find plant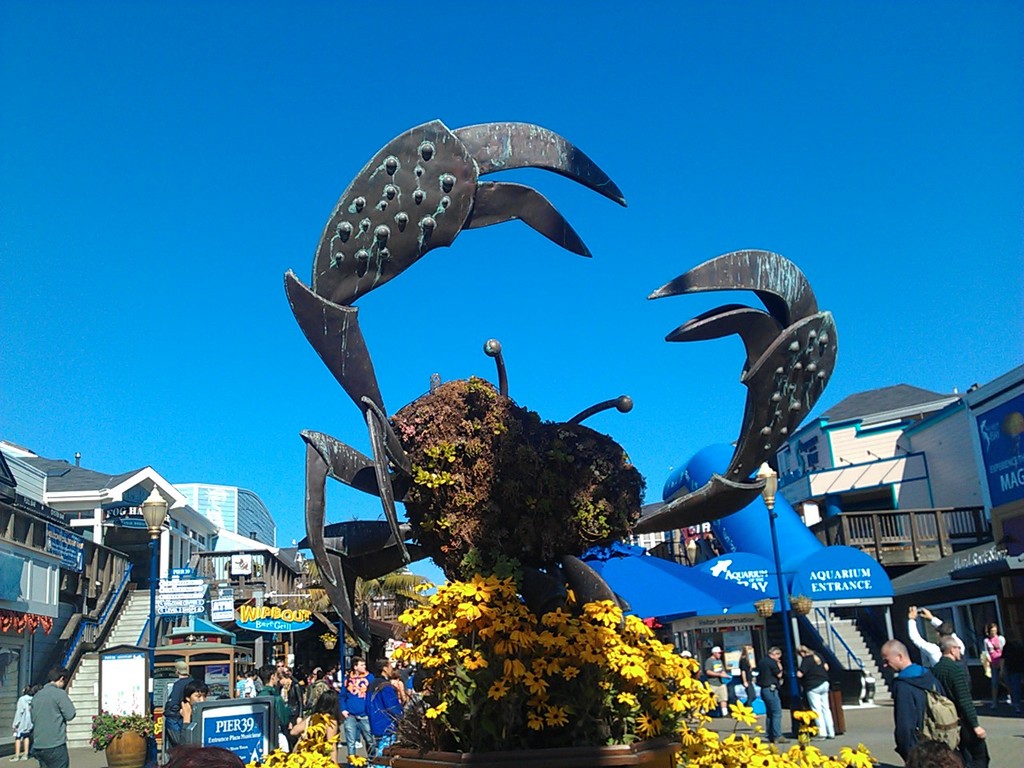
<bbox>86, 698, 154, 750</bbox>
